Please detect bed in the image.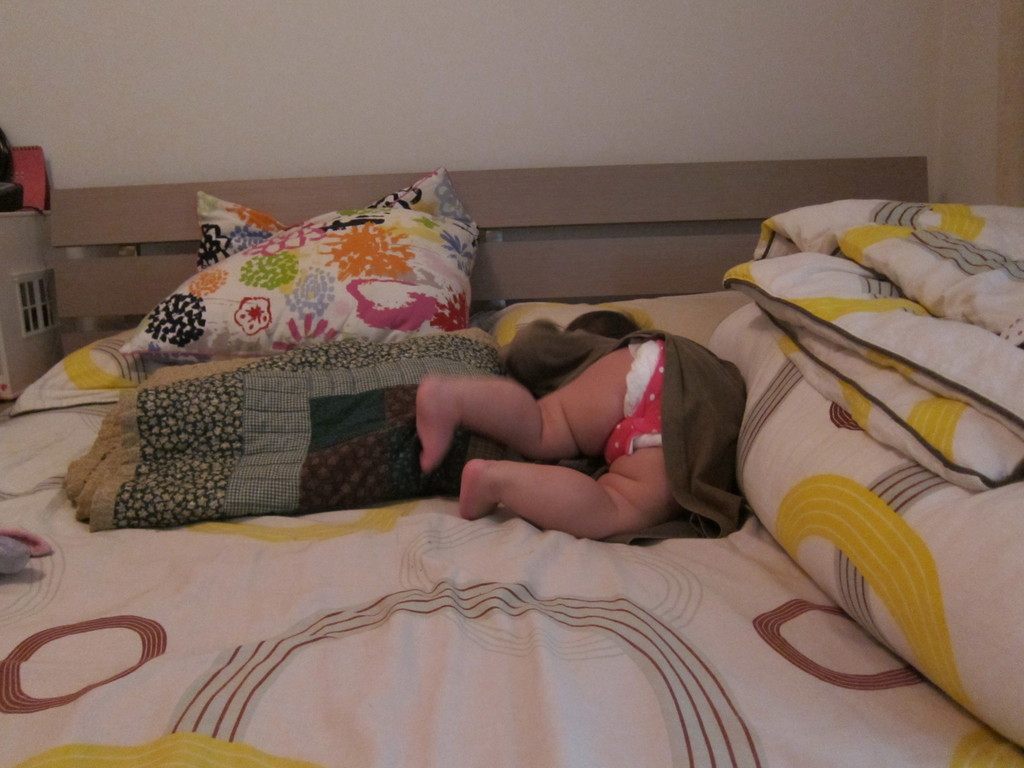
39,142,1023,743.
